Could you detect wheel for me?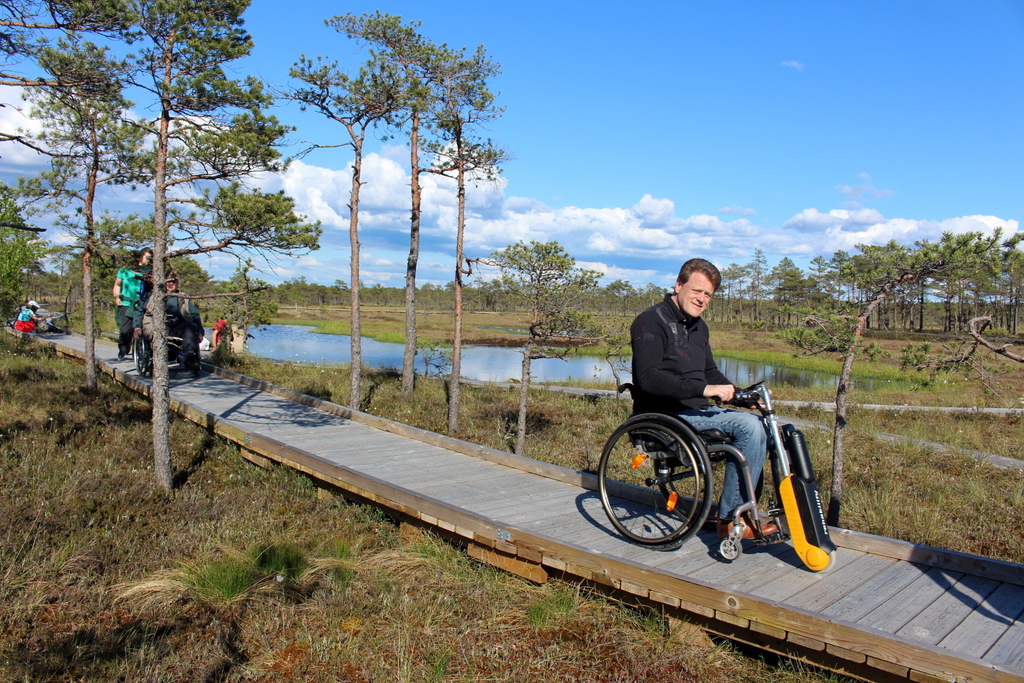
Detection result: box=[134, 334, 147, 374].
